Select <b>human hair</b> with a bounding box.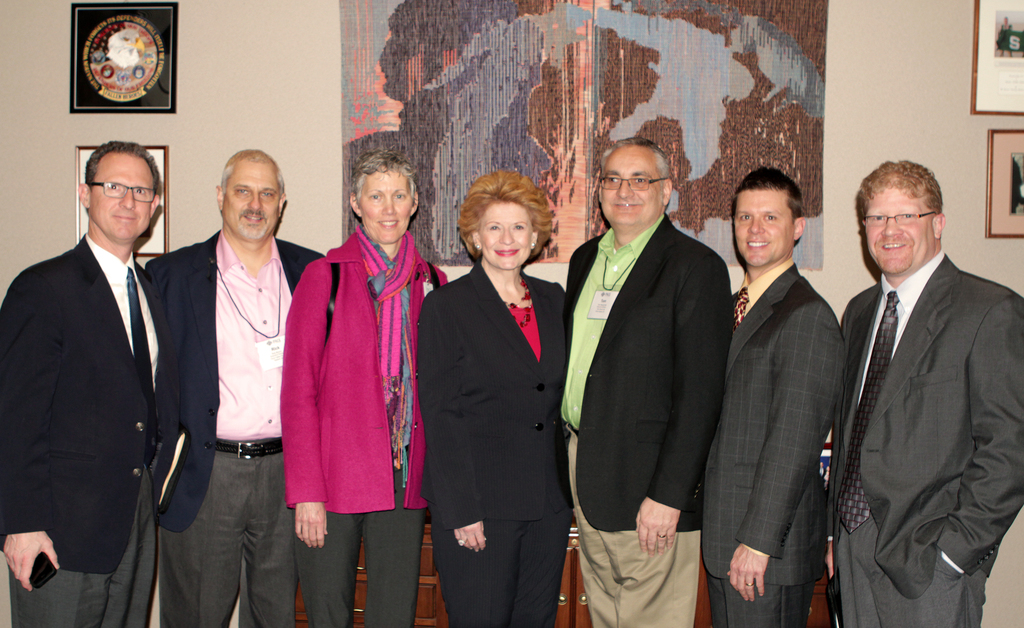
(856, 159, 943, 223).
